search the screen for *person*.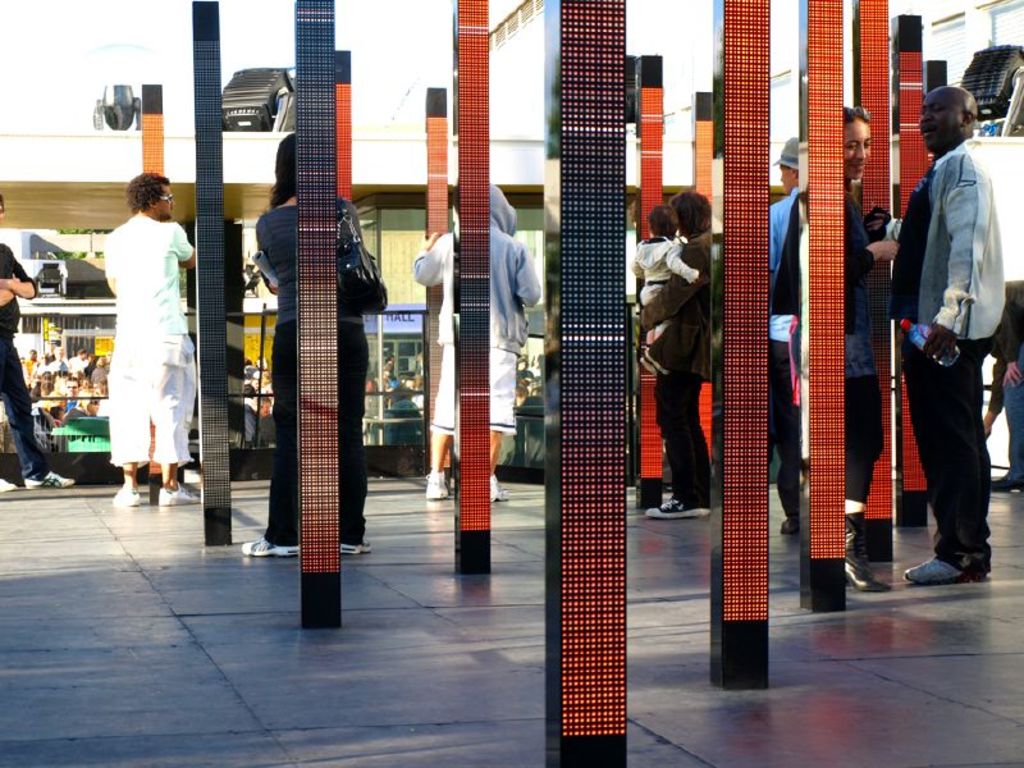
Found at pyautogui.locateOnScreen(895, 81, 1016, 593).
